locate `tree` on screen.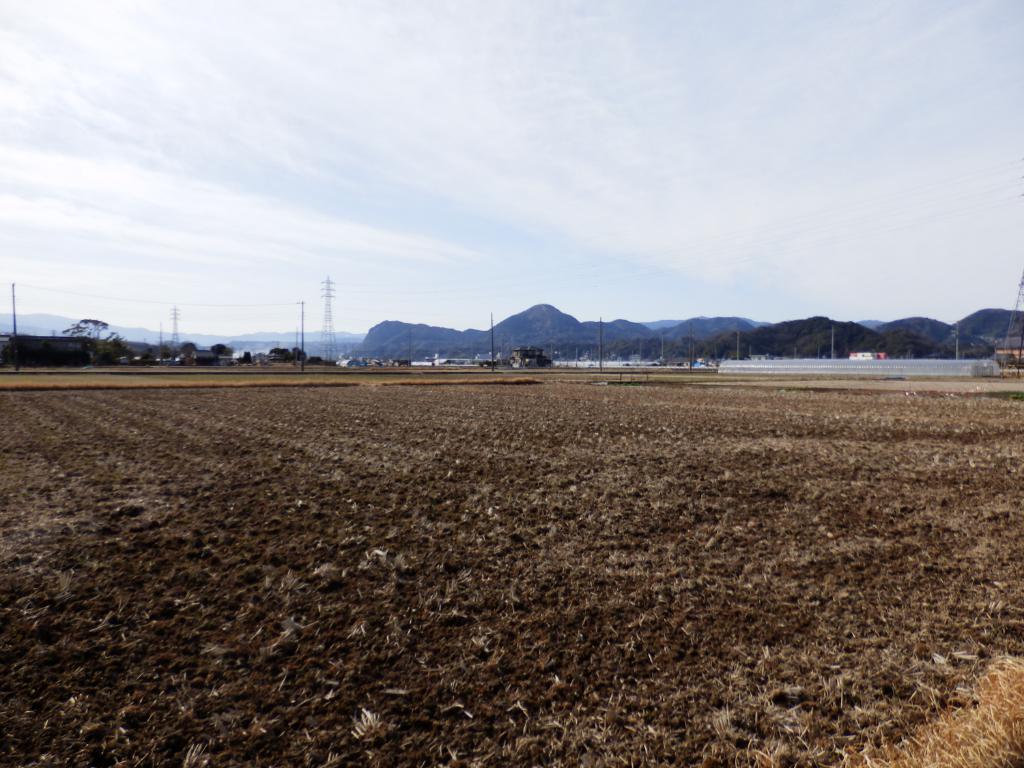
On screen at select_region(574, 314, 1008, 383).
